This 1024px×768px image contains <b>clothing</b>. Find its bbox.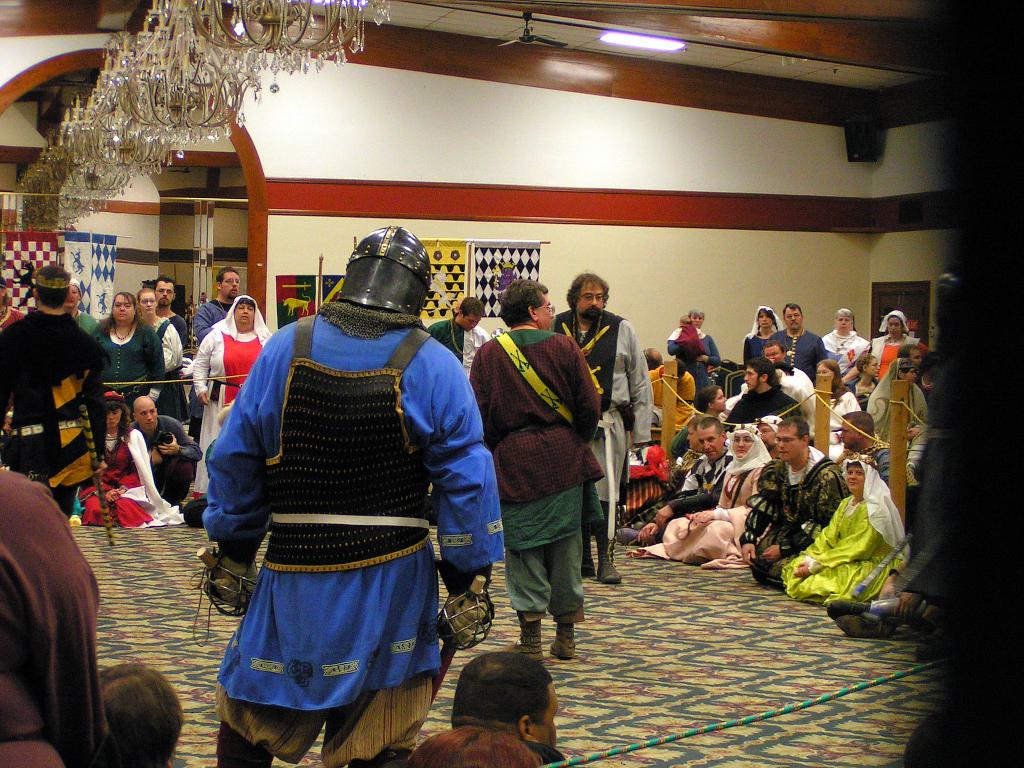
870:355:924:474.
